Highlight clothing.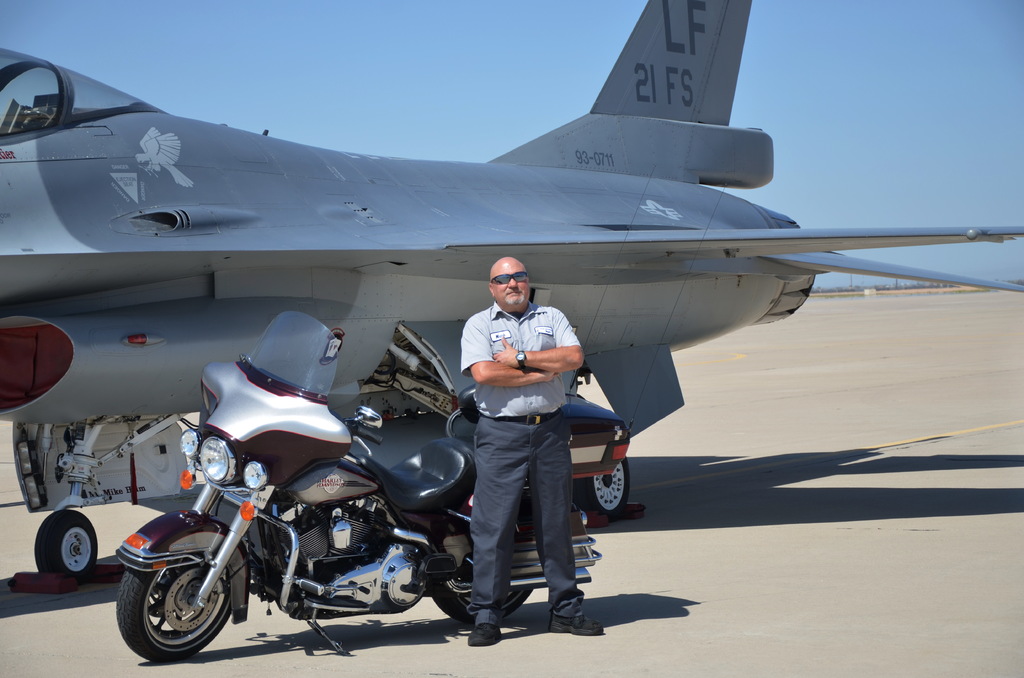
Highlighted region: 447, 236, 594, 626.
